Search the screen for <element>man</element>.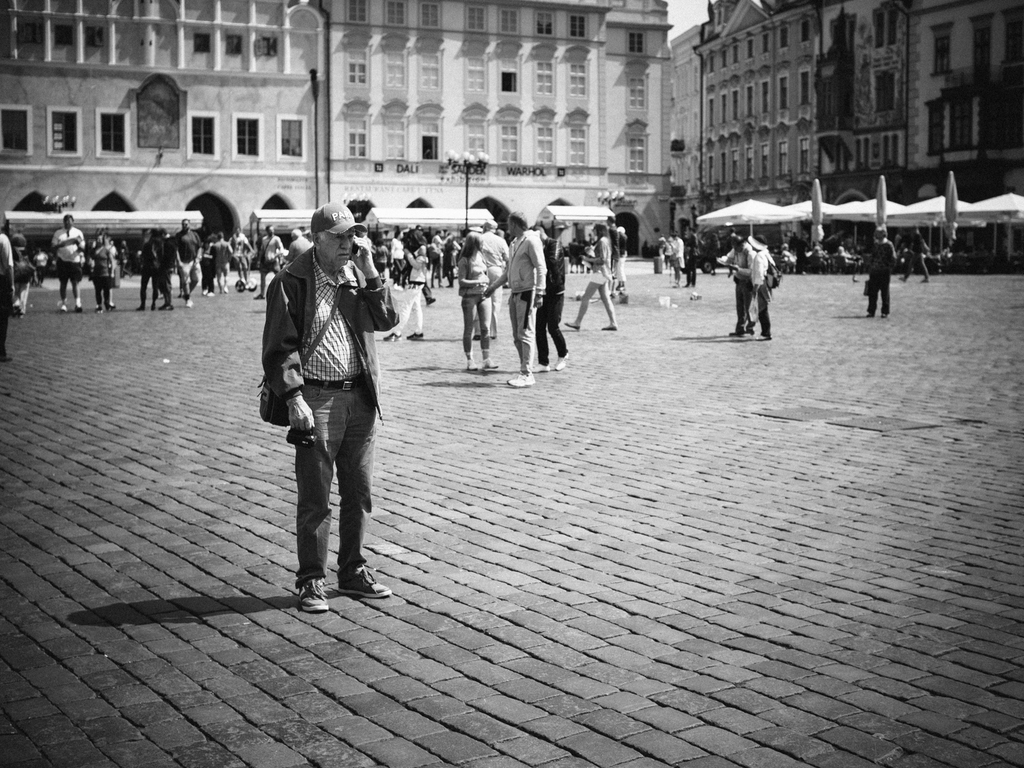
Found at region(279, 225, 310, 263).
